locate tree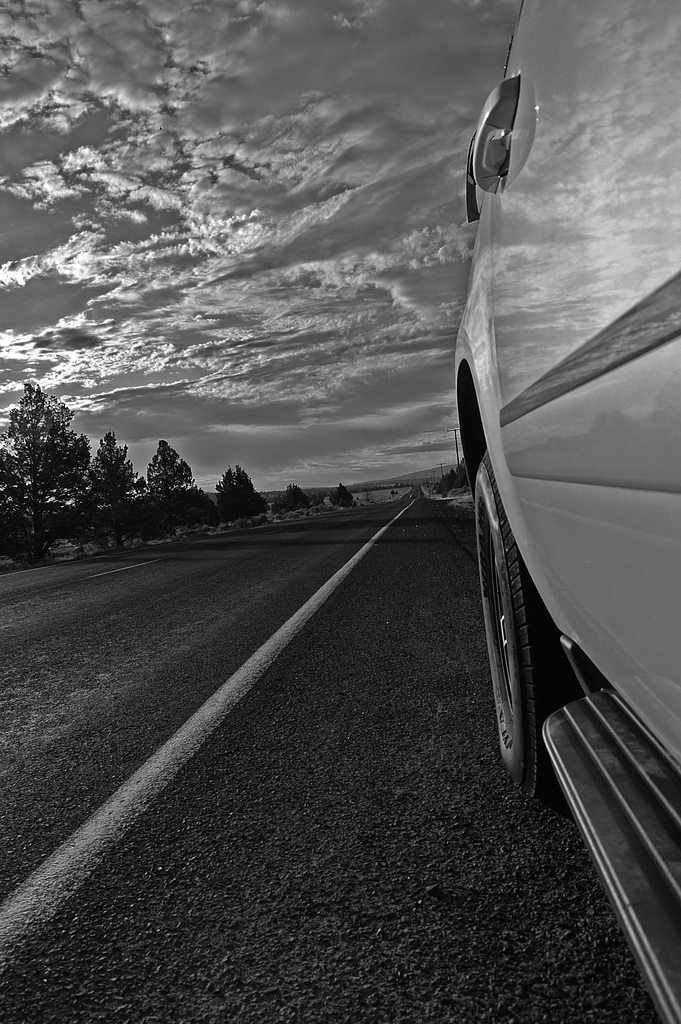
pyautogui.locateOnScreen(153, 433, 354, 536)
